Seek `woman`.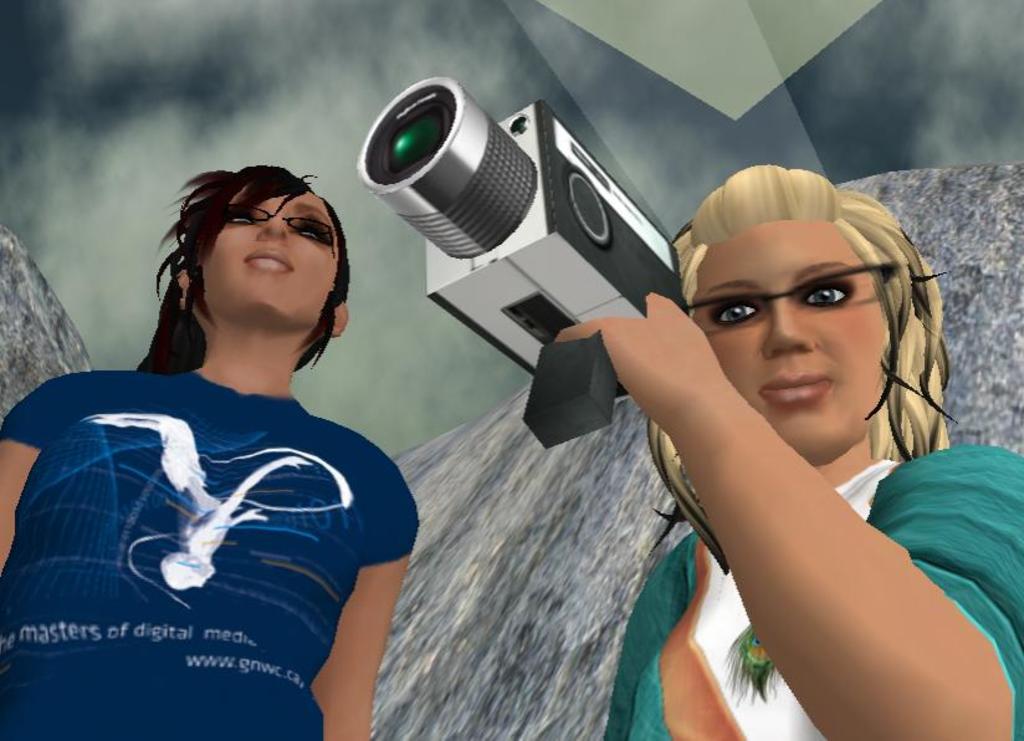
x1=551 y1=163 x2=1023 y2=740.
